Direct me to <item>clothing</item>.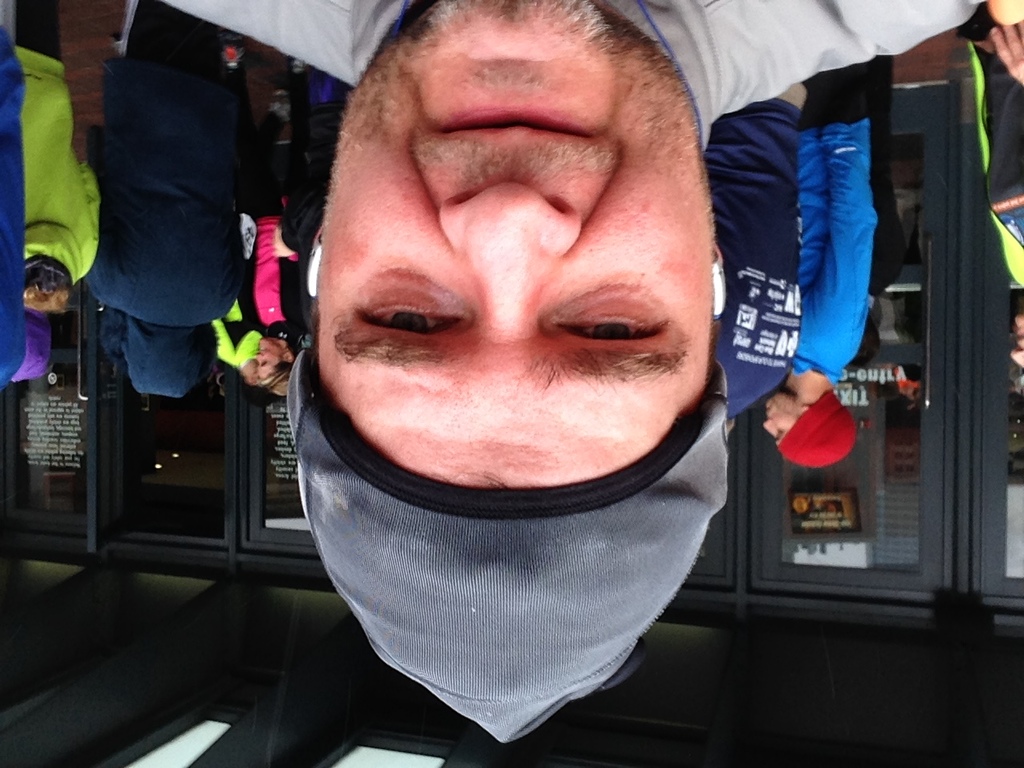
Direction: 698, 73, 804, 415.
